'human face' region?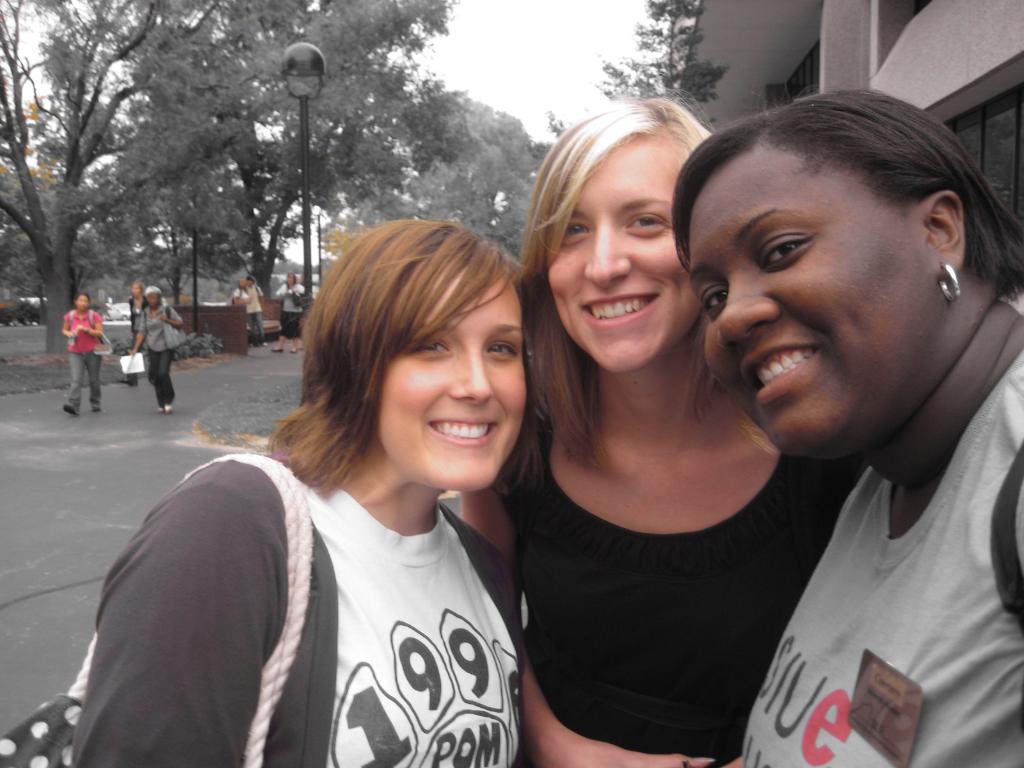
l=687, t=145, r=933, b=456
